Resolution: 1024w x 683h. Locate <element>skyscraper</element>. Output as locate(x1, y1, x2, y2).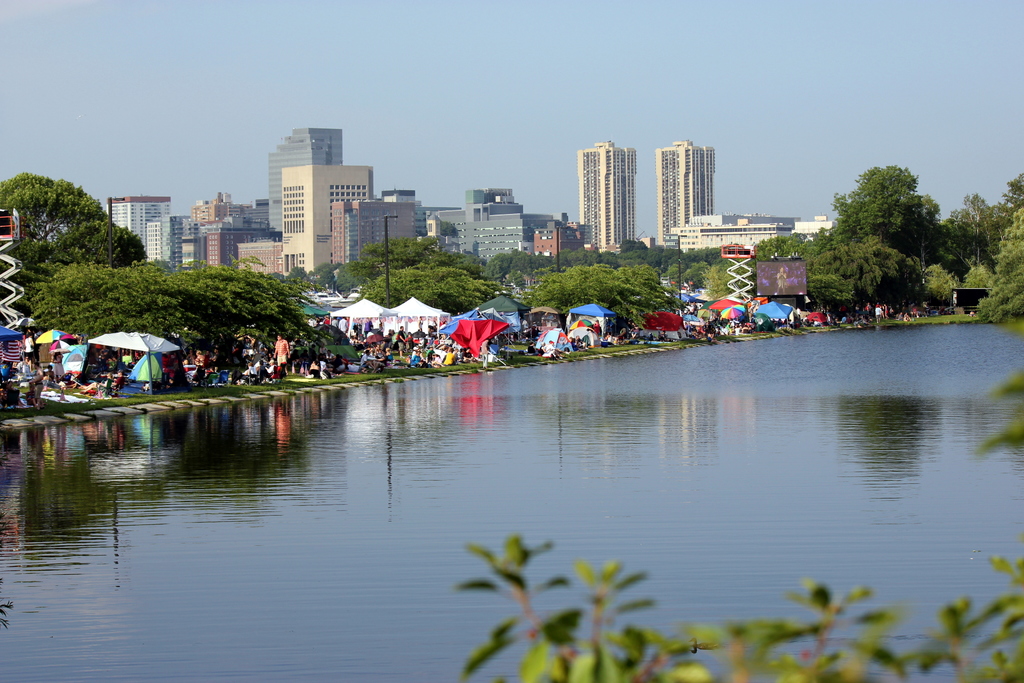
locate(282, 162, 373, 277).
